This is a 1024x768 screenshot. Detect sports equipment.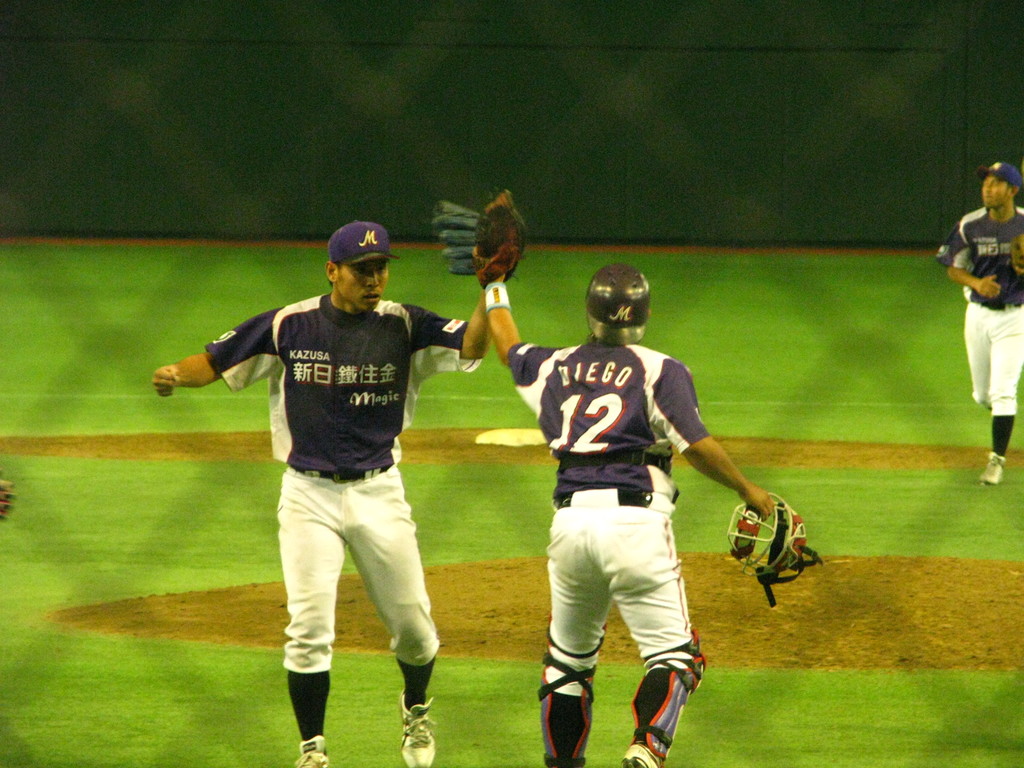
(x1=433, y1=196, x2=479, y2=276).
